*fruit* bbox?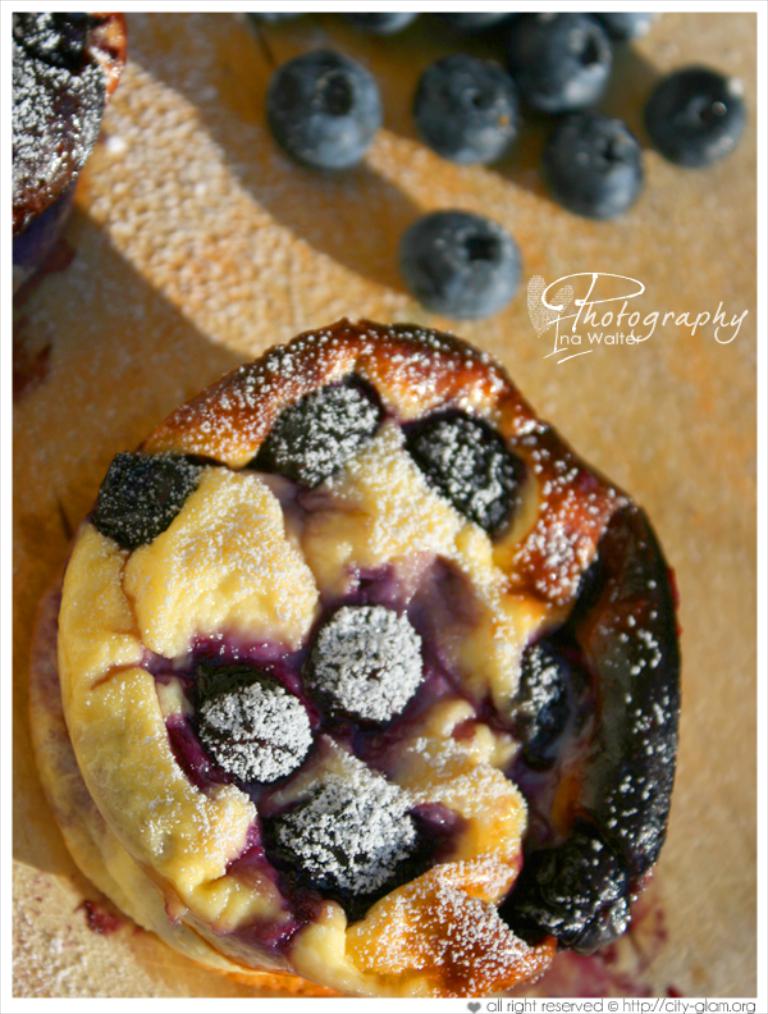
x1=335 y1=3 x2=419 y2=37
